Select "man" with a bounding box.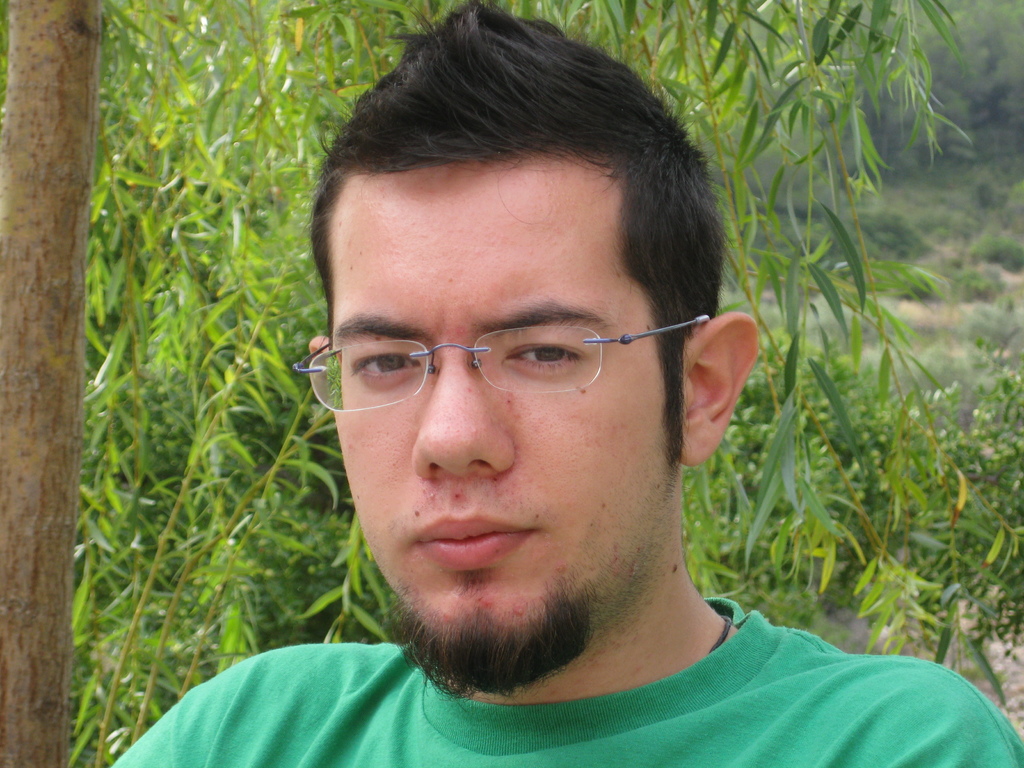
l=109, t=0, r=1023, b=767.
